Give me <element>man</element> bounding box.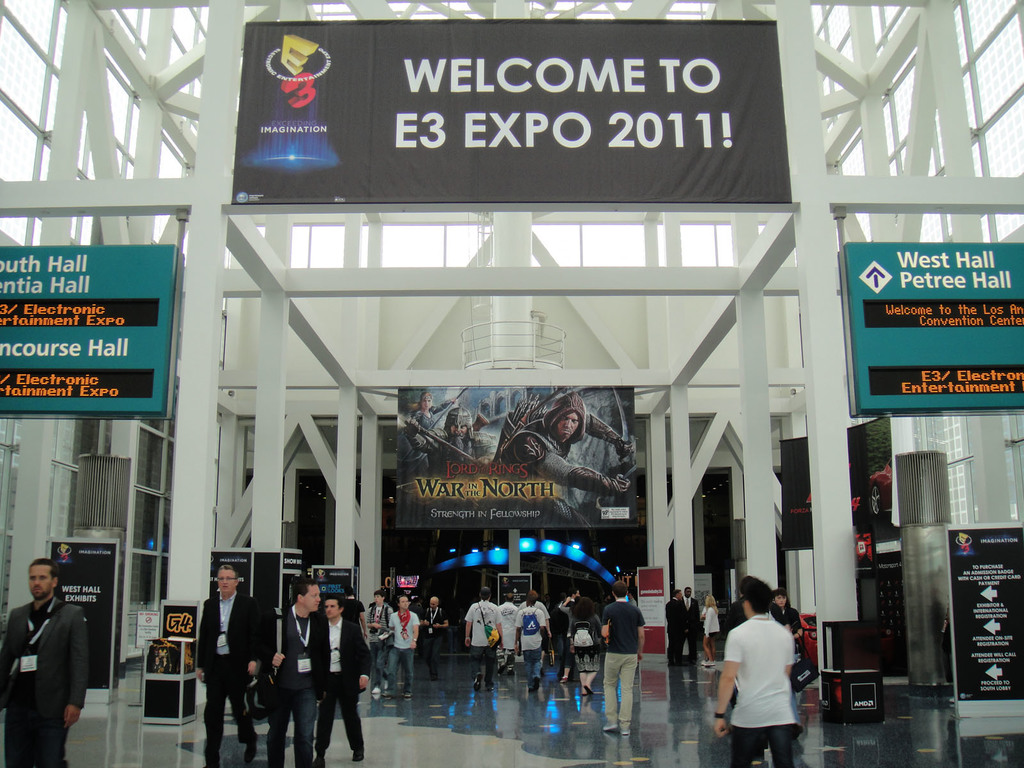
{"left": 0, "top": 548, "right": 84, "bottom": 767}.
